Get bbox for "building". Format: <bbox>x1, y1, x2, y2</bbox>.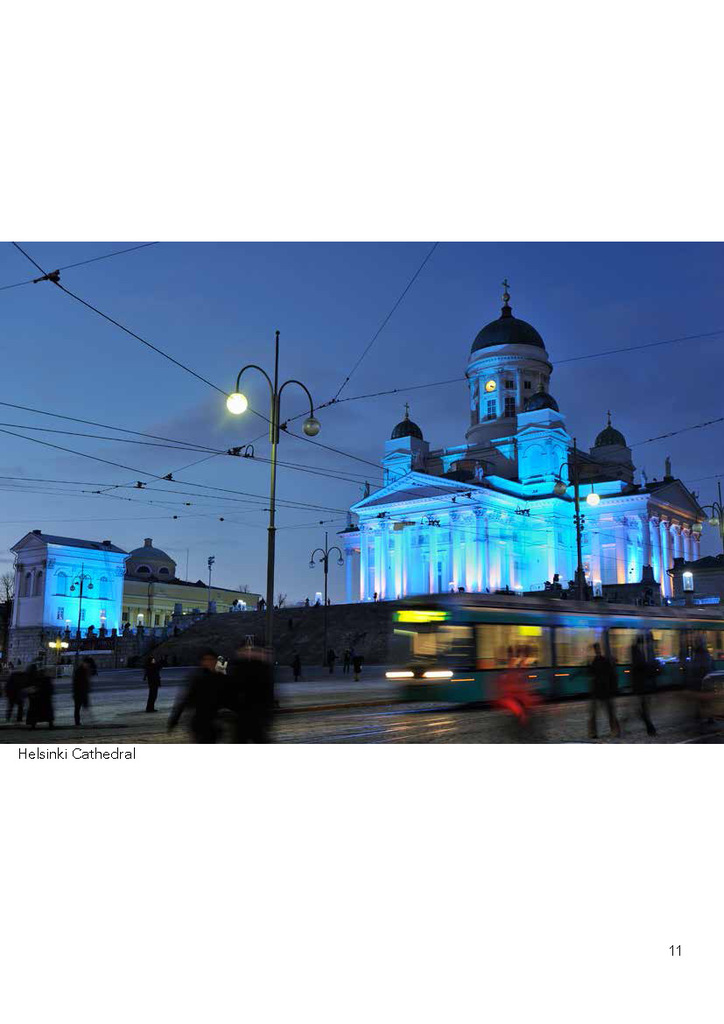
<bbox>4, 529, 130, 629</bbox>.
